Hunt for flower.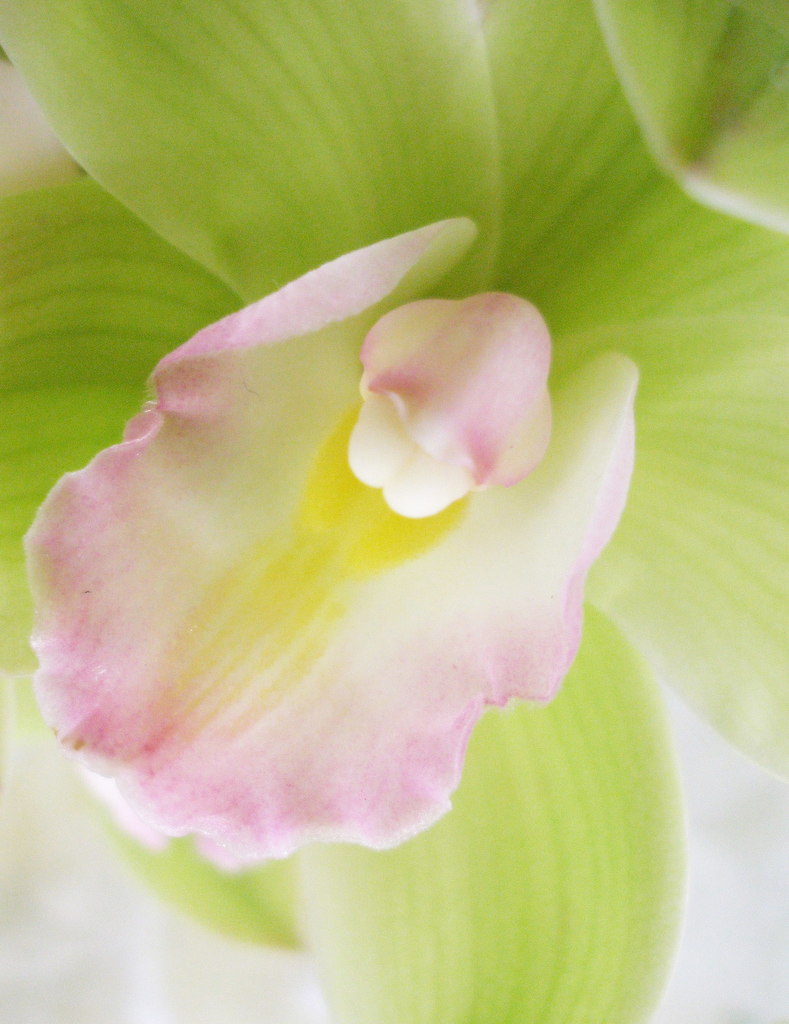
Hunted down at BBox(0, 0, 788, 1023).
